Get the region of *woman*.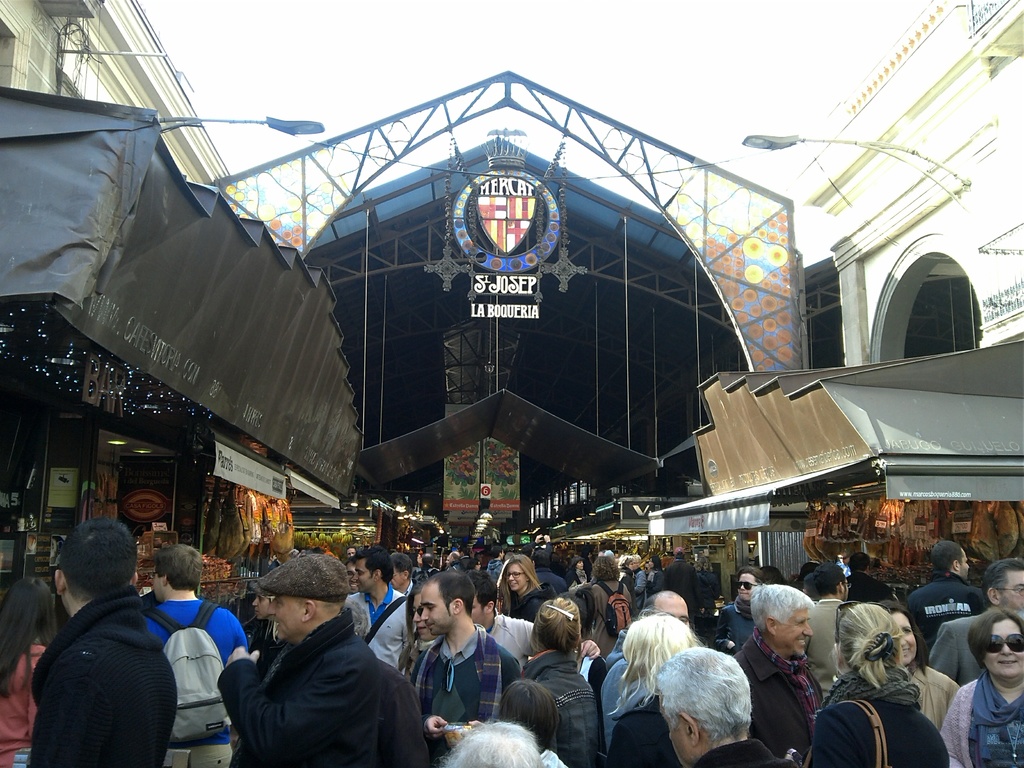
600,605,705,767.
